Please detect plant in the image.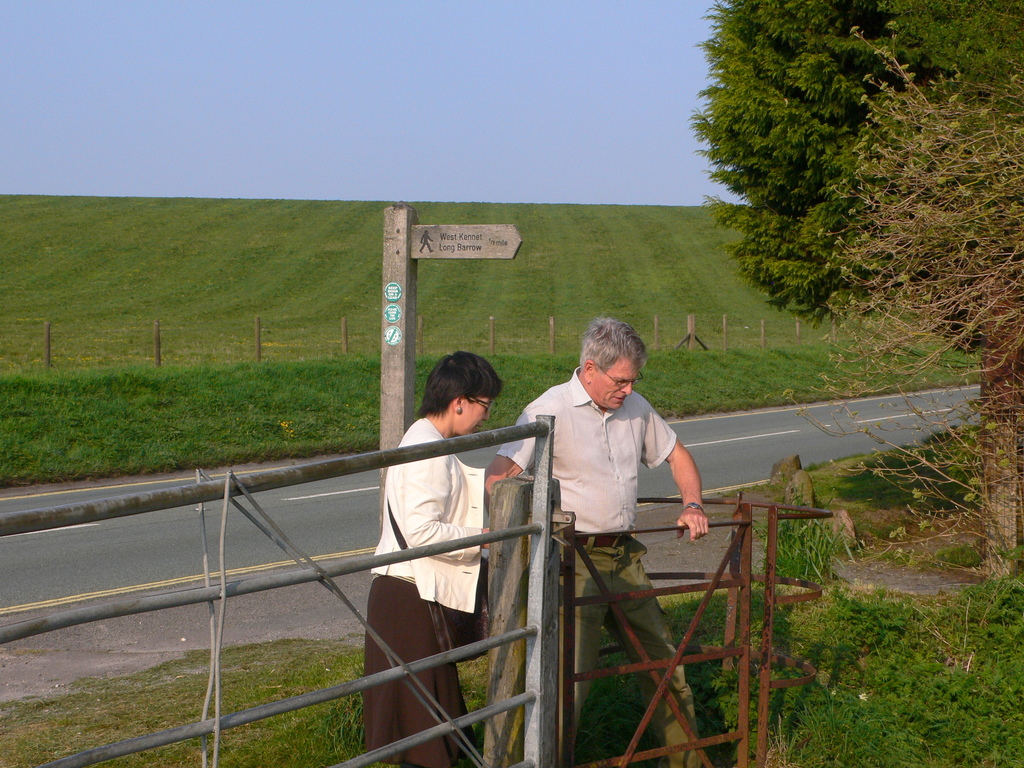
(left=943, top=539, right=983, bottom=572).
